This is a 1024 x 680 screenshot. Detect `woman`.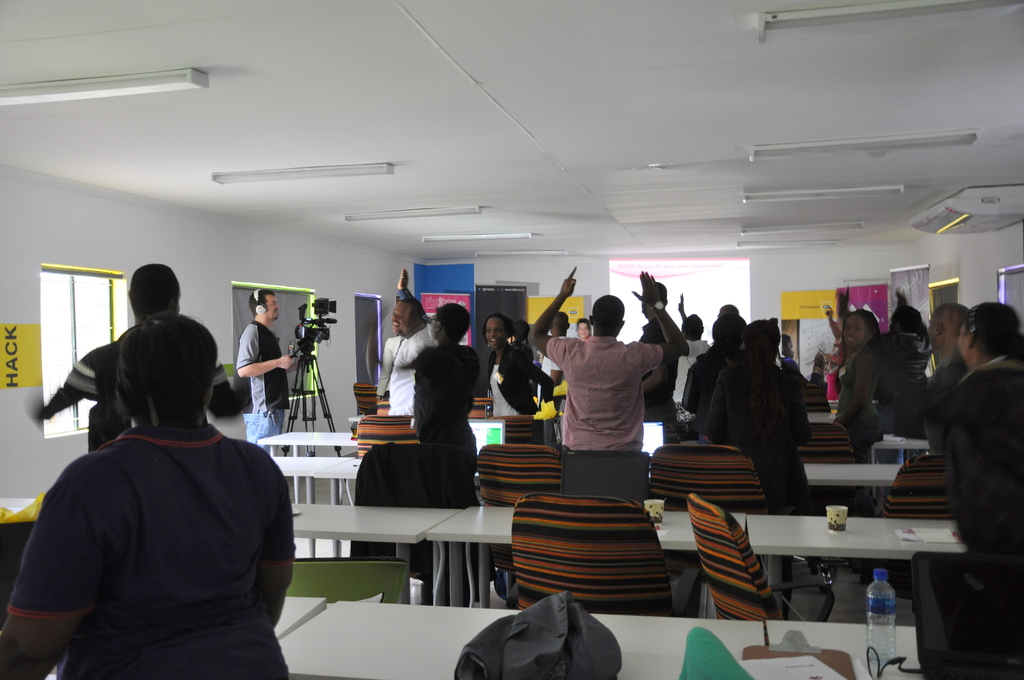
bbox=(830, 311, 871, 465).
